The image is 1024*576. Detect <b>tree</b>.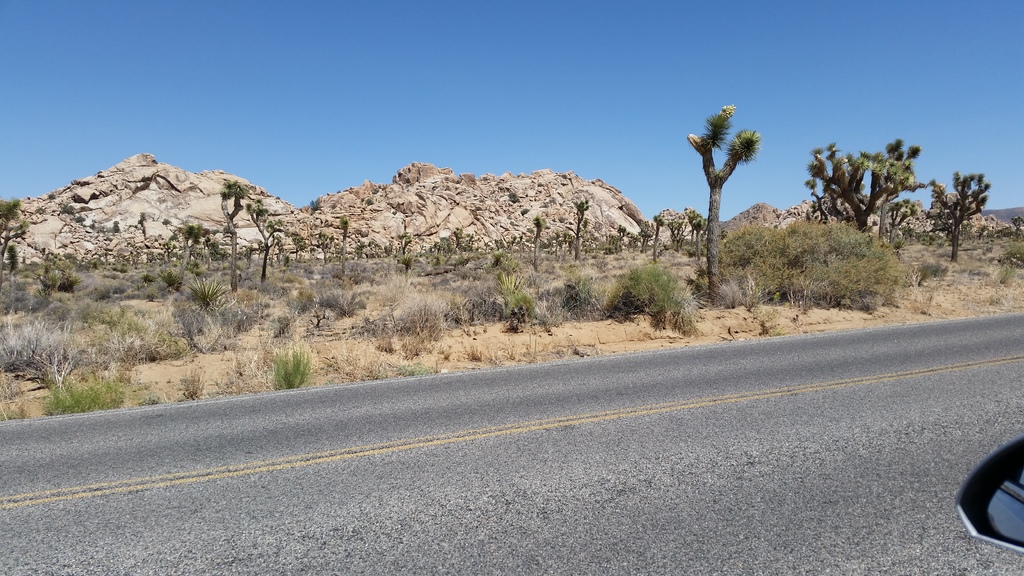
Detection: bbox=[250, 192, 289, 284].
